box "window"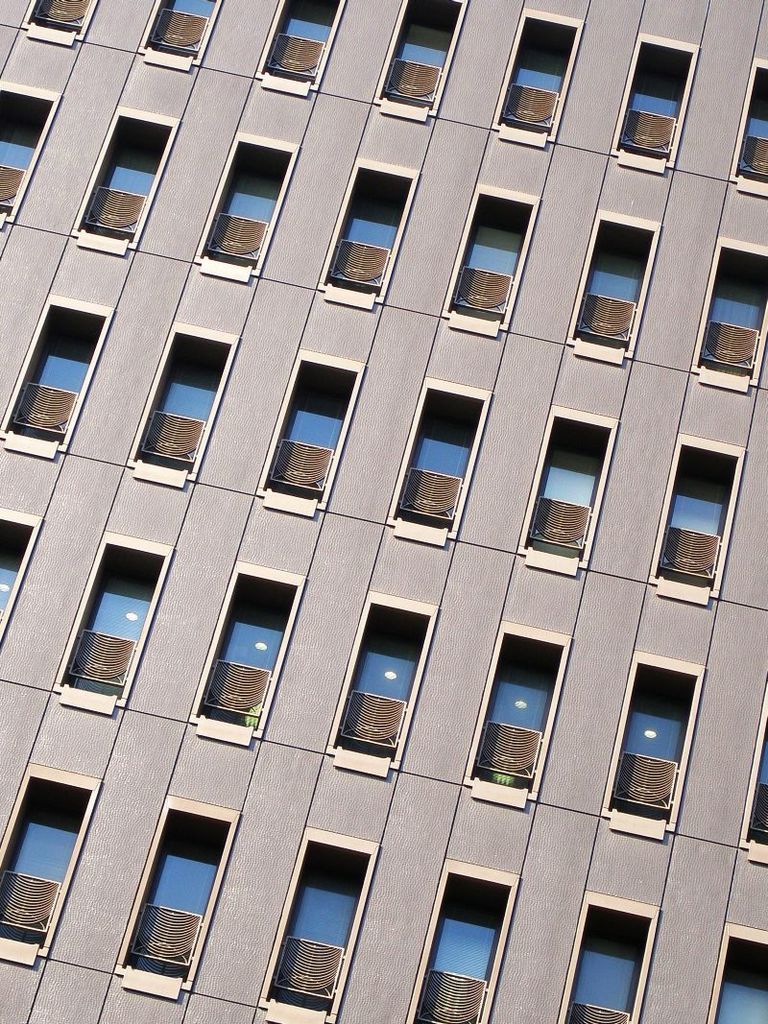
x1=146 y1=0 x2=224 y2=51
